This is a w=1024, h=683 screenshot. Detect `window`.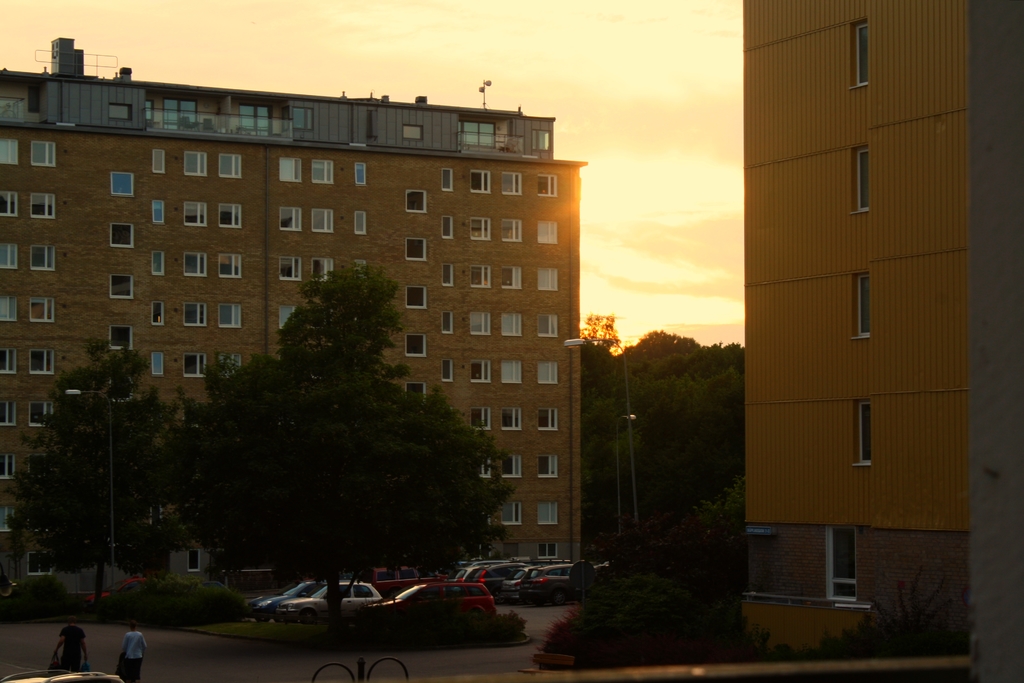
0,296,17,321.
